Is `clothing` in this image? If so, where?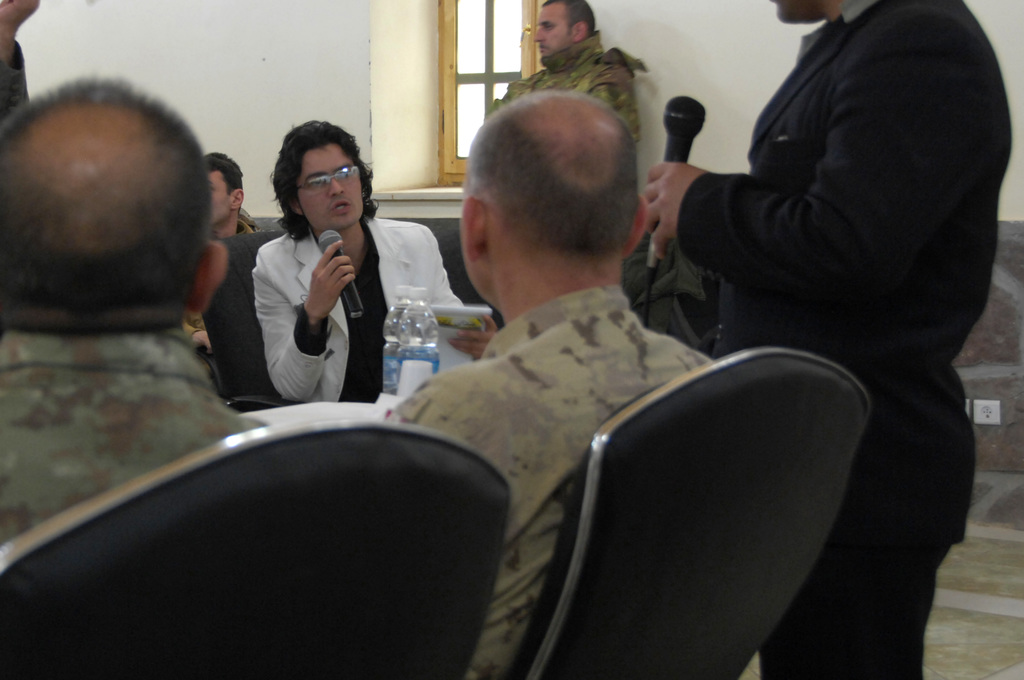
Yes, at x1=0, y1=305, x2=241, y2=546.
